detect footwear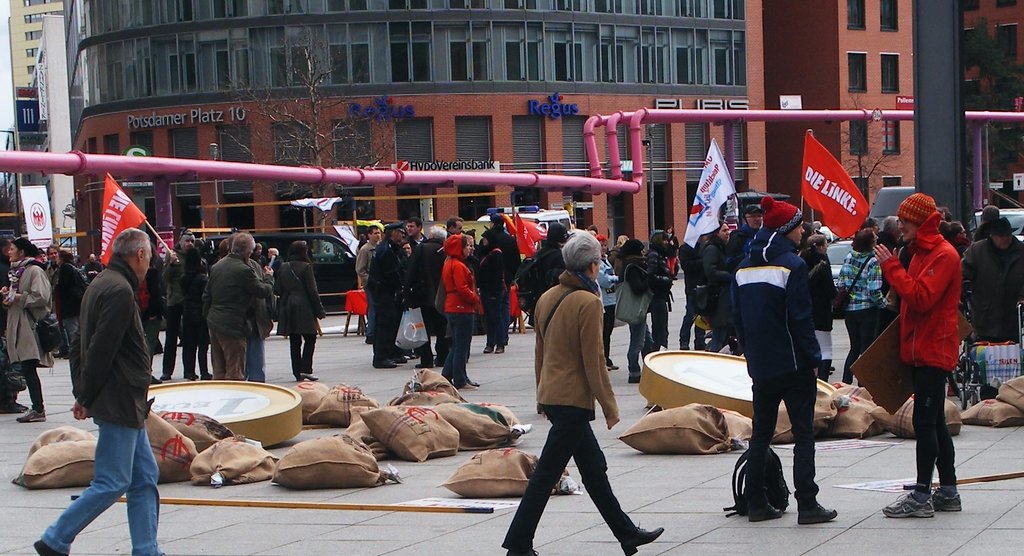
[605,361,626,370]
